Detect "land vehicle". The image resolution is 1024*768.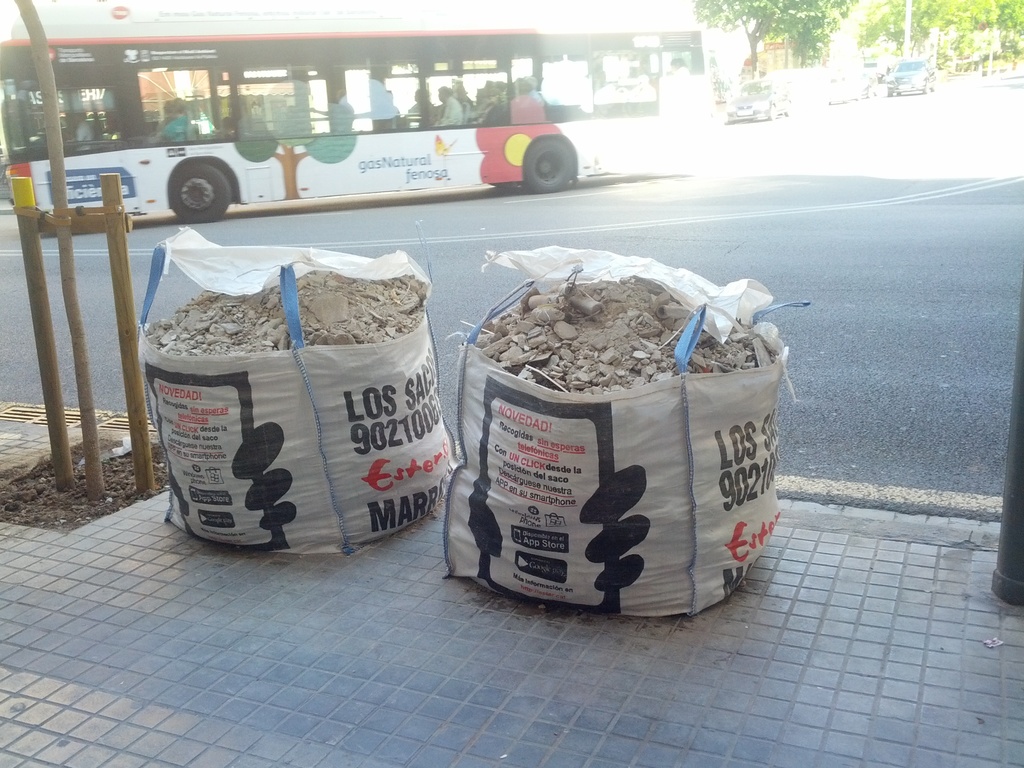
[825, 66, 878, 106].
